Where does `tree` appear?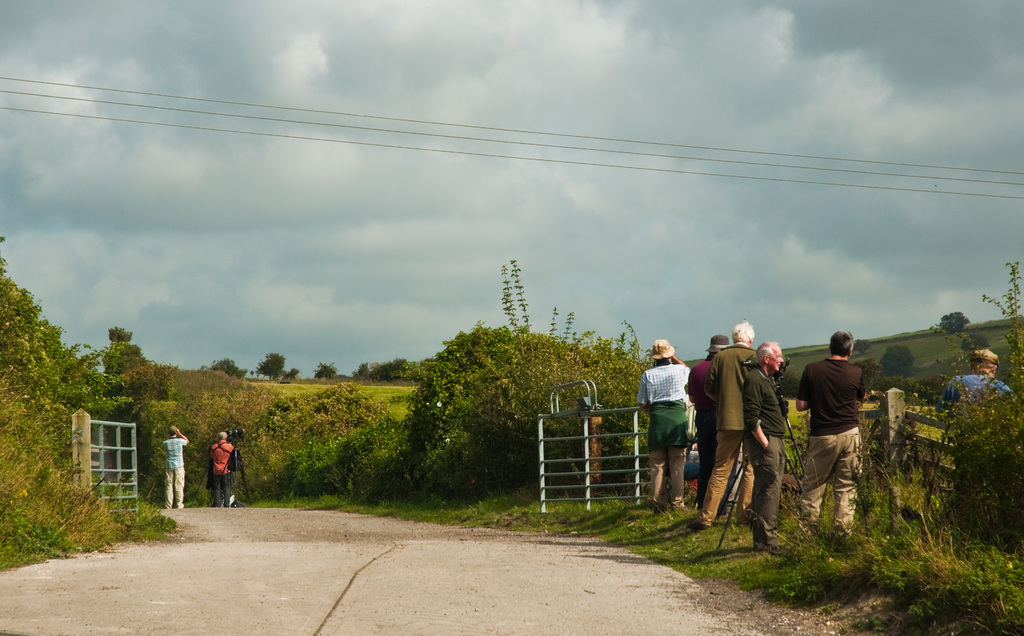
Appears at [x1=960, y1=334, x2=996, y2=361].
